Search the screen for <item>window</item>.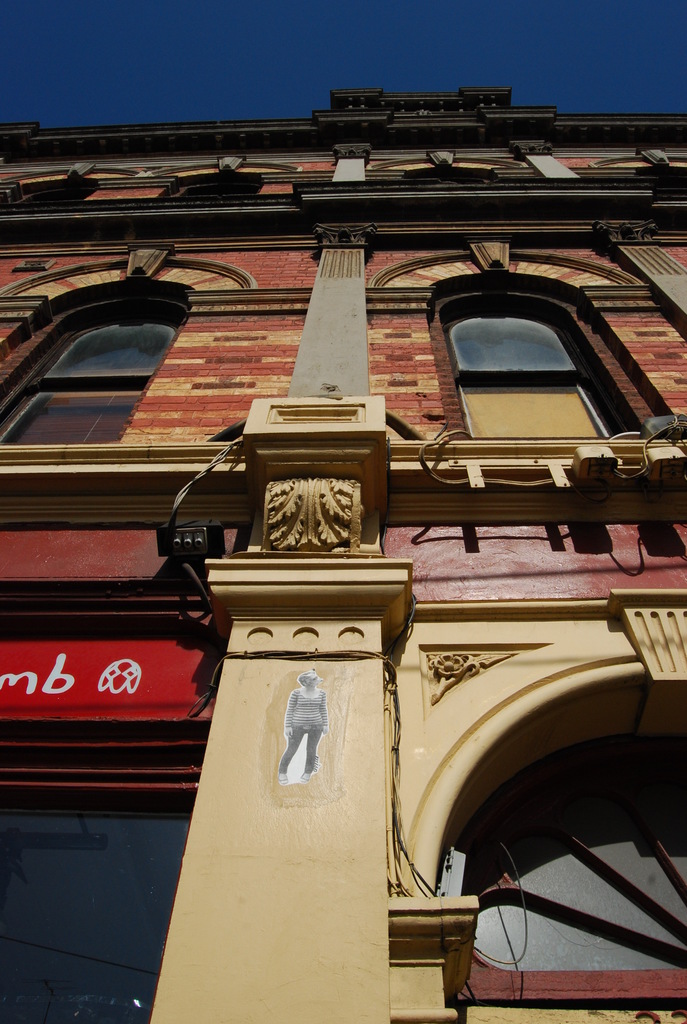
Found at box(0, 239, 258, 445).
